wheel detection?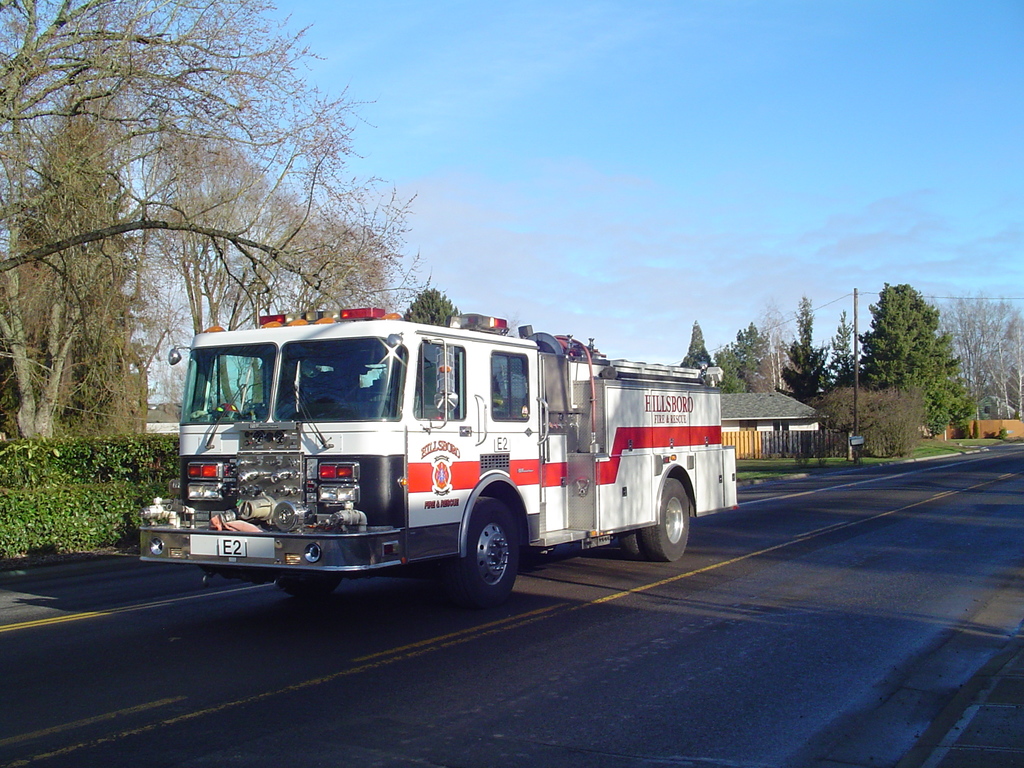
select_region(620, 531, 645, 556)
